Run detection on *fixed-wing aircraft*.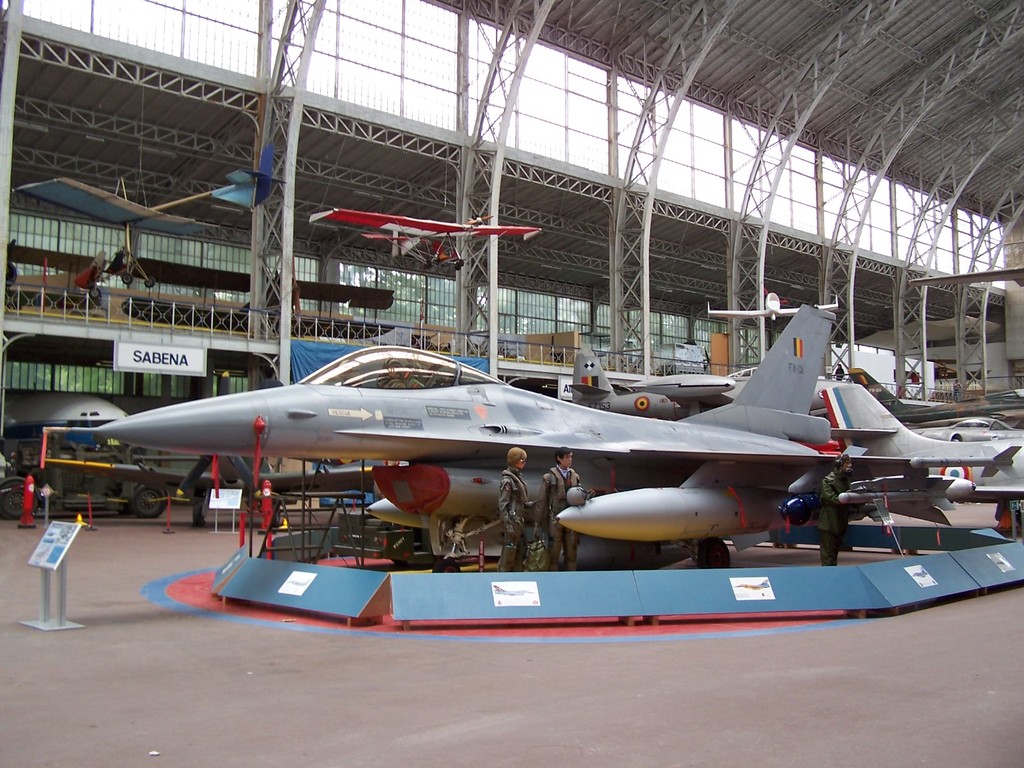
Result: BBox(706, 294, 840, 321).
